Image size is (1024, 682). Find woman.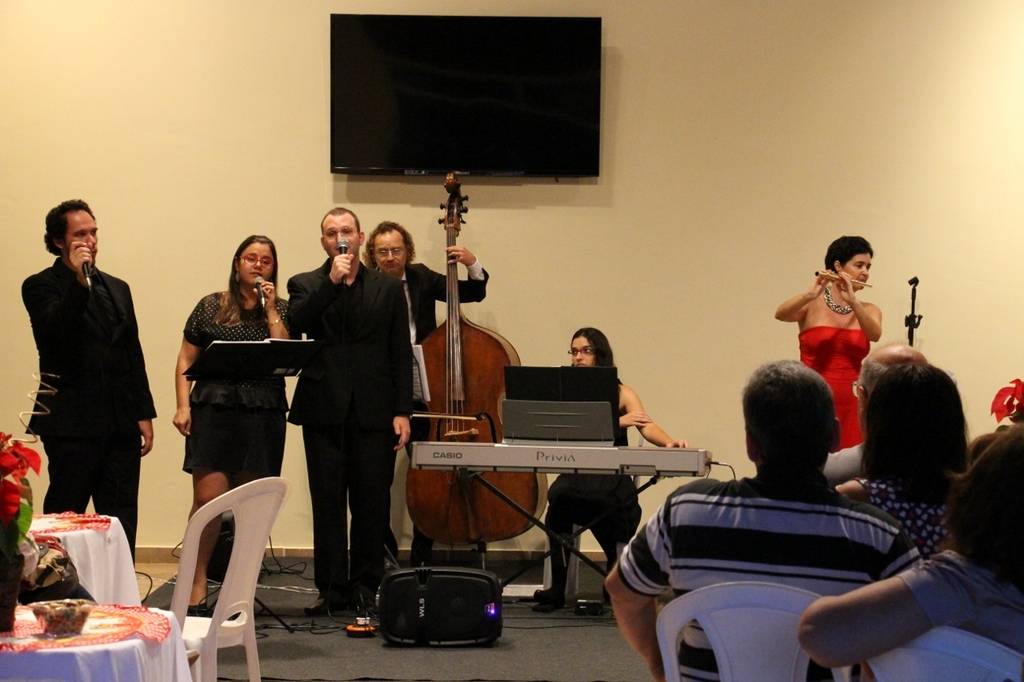
x1=799, y1=414, x2=1023, y2=681.
